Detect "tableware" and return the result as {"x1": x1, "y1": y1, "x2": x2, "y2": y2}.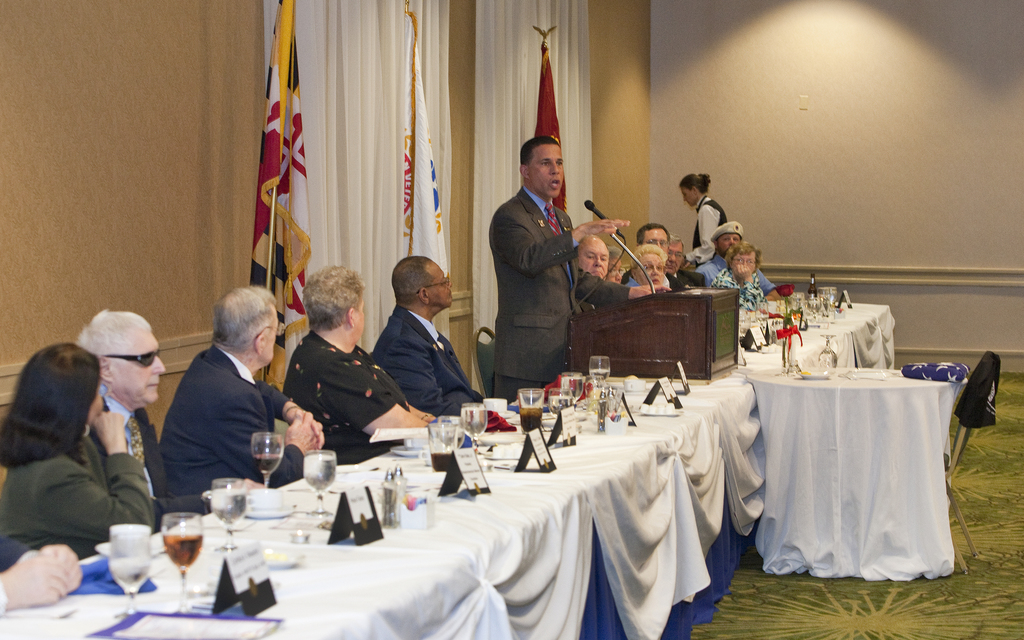
{"x1": 790, "y1": 367, "x2": 824, "y2": 377}.
